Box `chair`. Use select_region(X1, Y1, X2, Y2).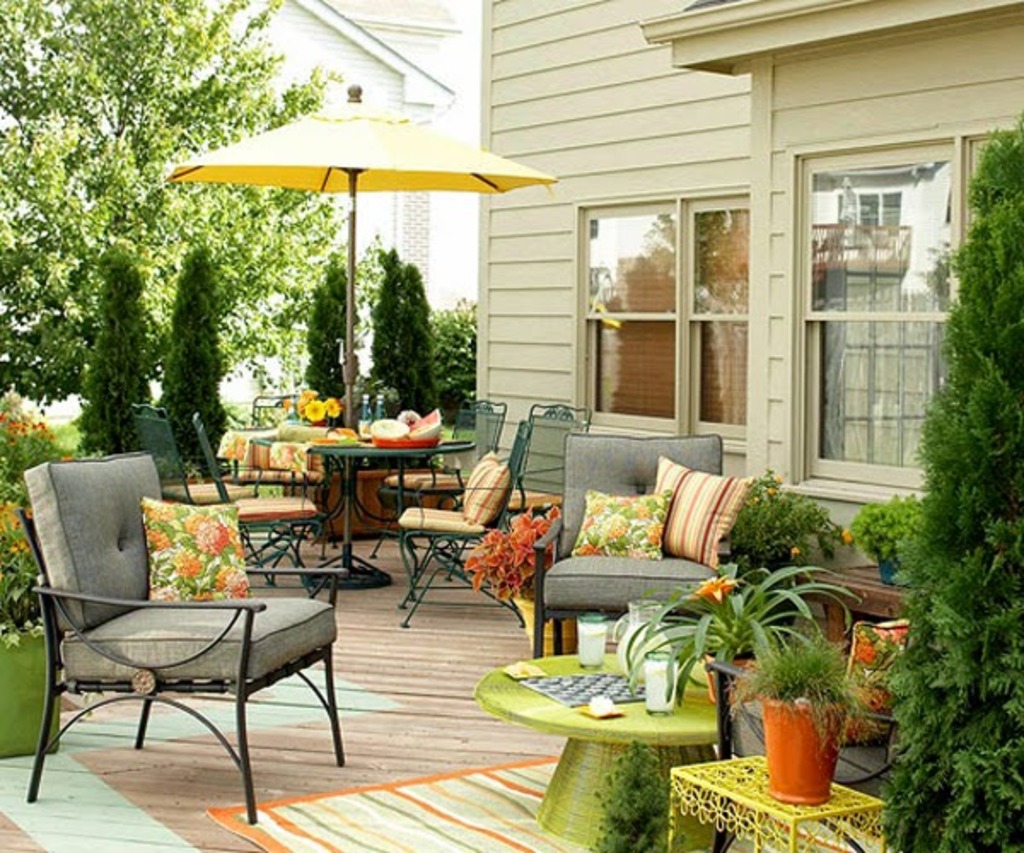
select_region(230, 389, 324, 548).
